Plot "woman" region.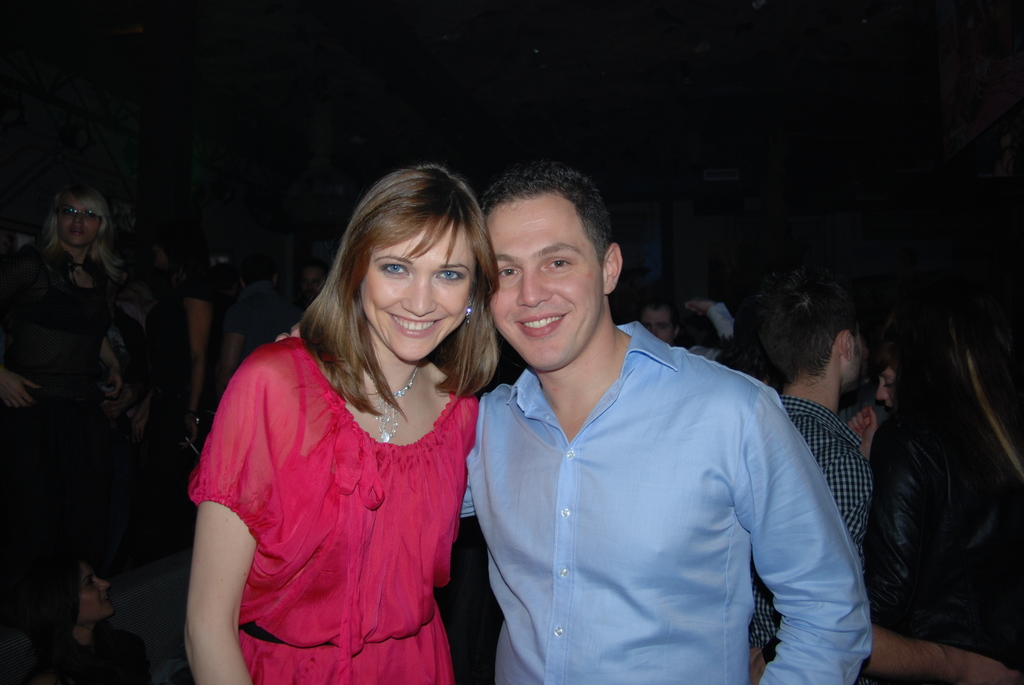
Plotted at [186,178,499,679].
